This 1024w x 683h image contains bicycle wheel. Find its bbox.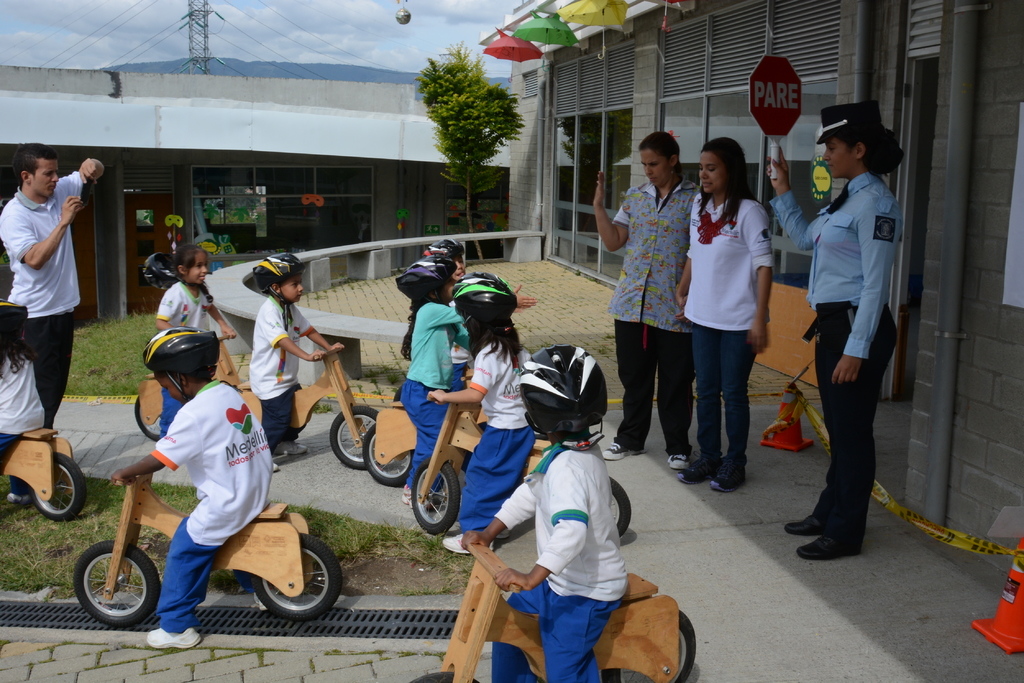
(329, 406, 379, 467).
